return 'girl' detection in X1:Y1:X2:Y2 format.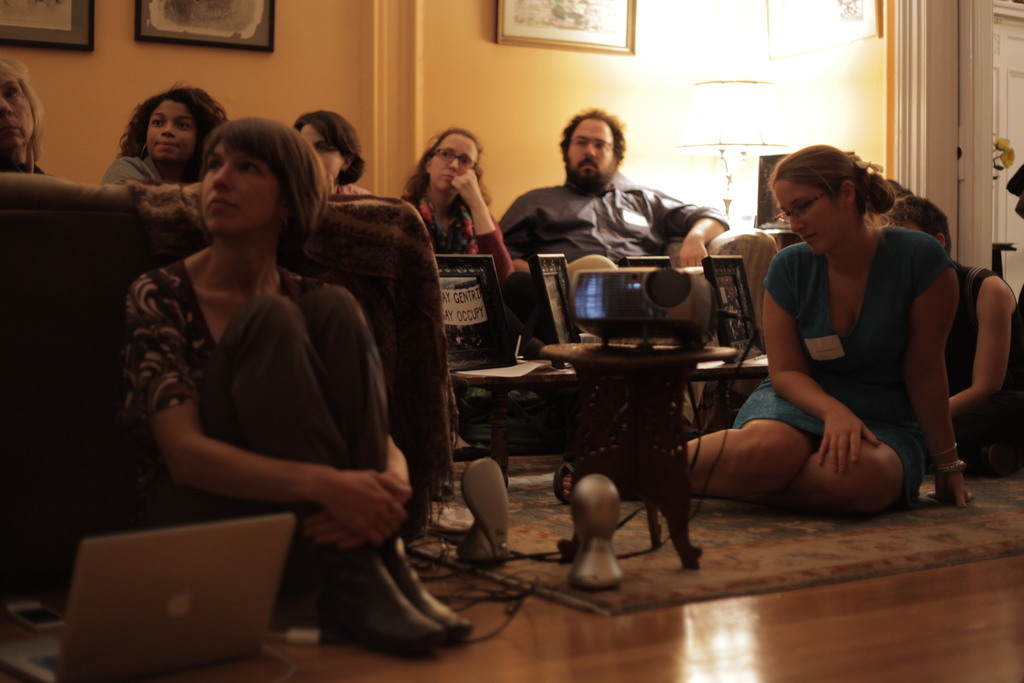
135:121:476:657.
